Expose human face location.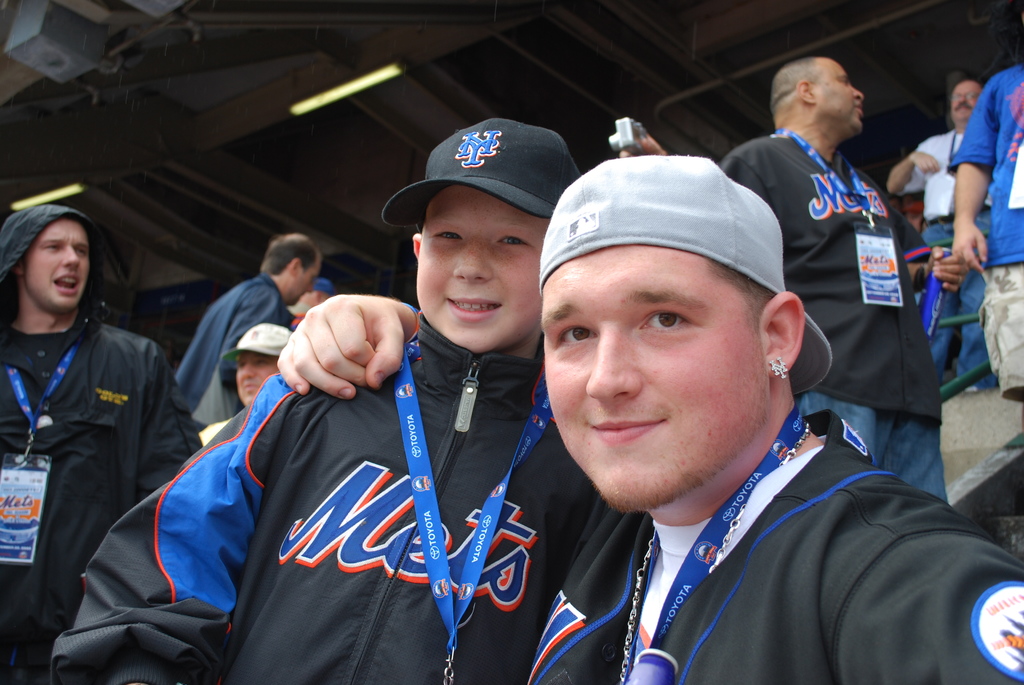
Exposed at box(24, 220, 88, 315).
